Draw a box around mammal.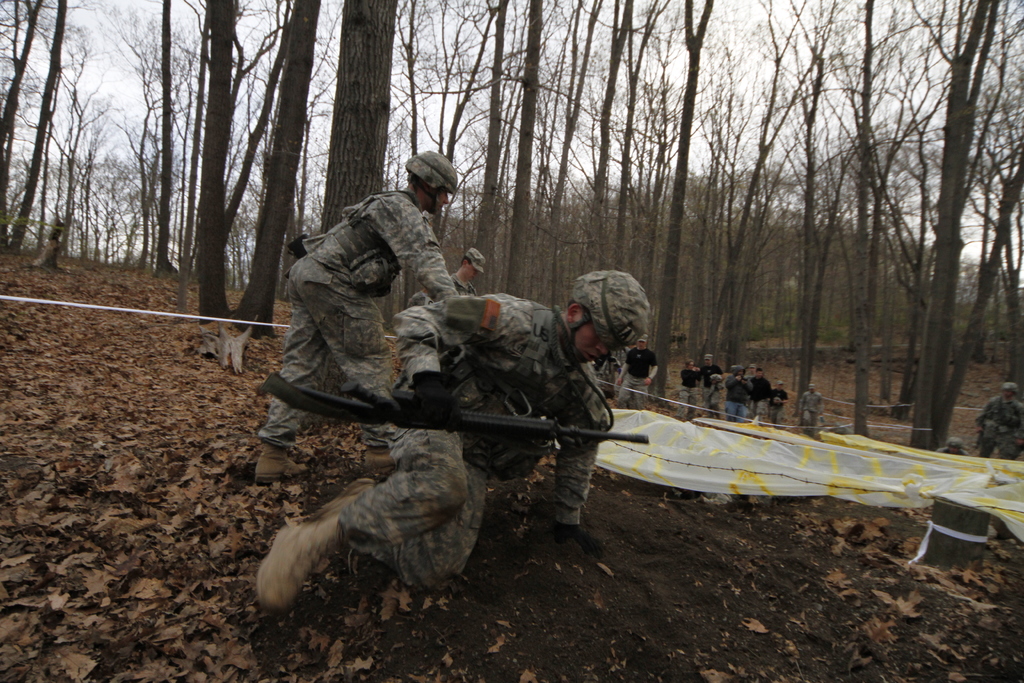
(left=770, top=378, right=787, bottom=427).
